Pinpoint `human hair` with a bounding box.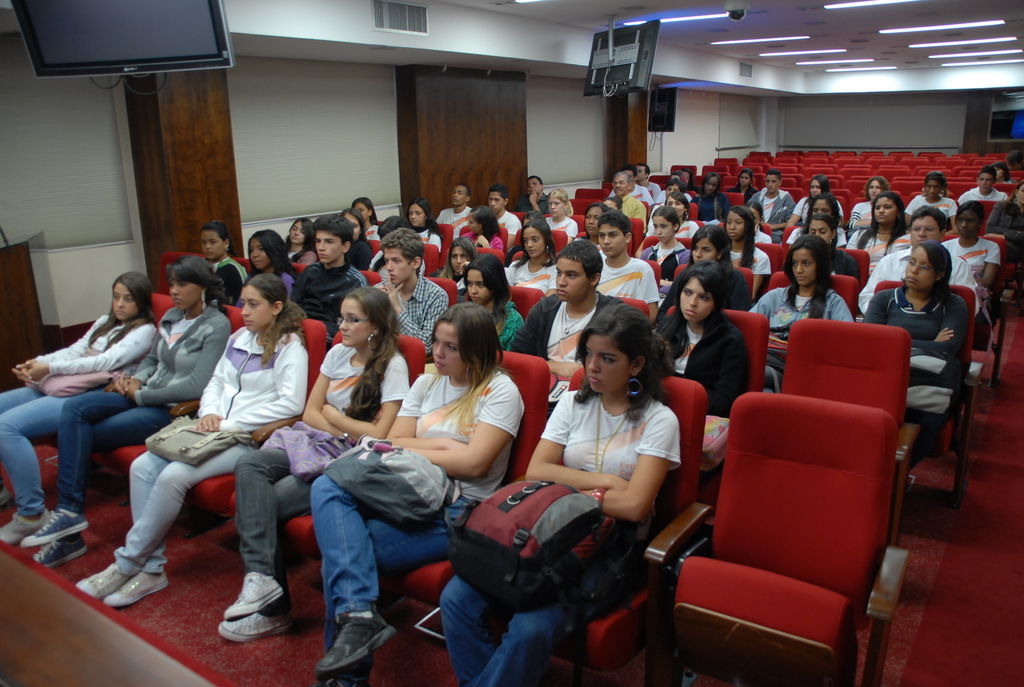
l=575, t=313, r=660, b=411.
